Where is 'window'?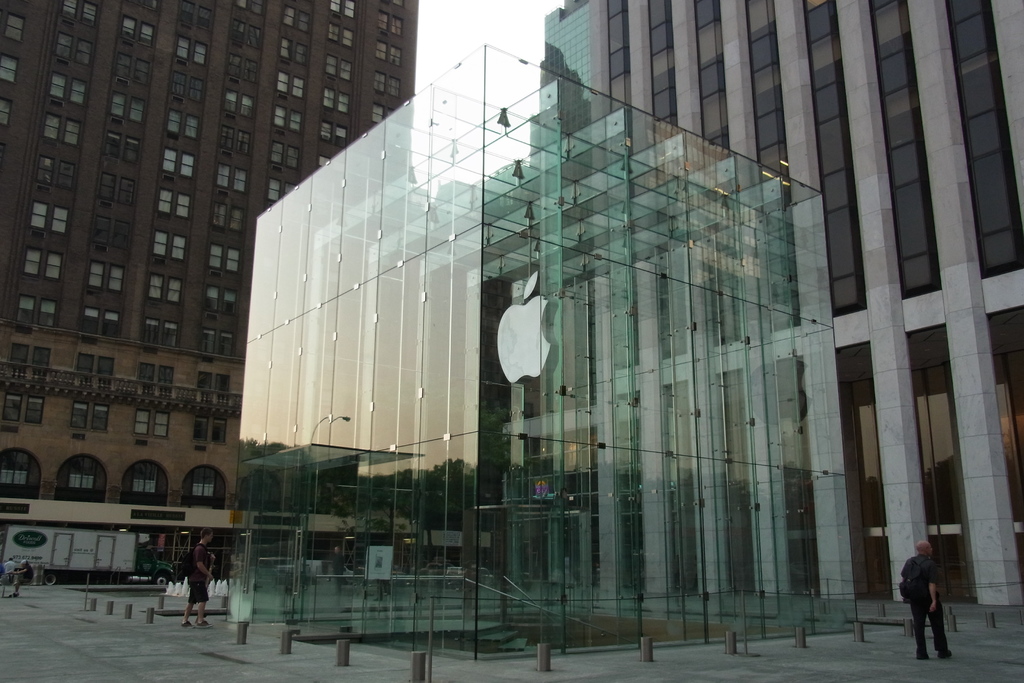
(left=248, top=0, right=269, bottom=17).
